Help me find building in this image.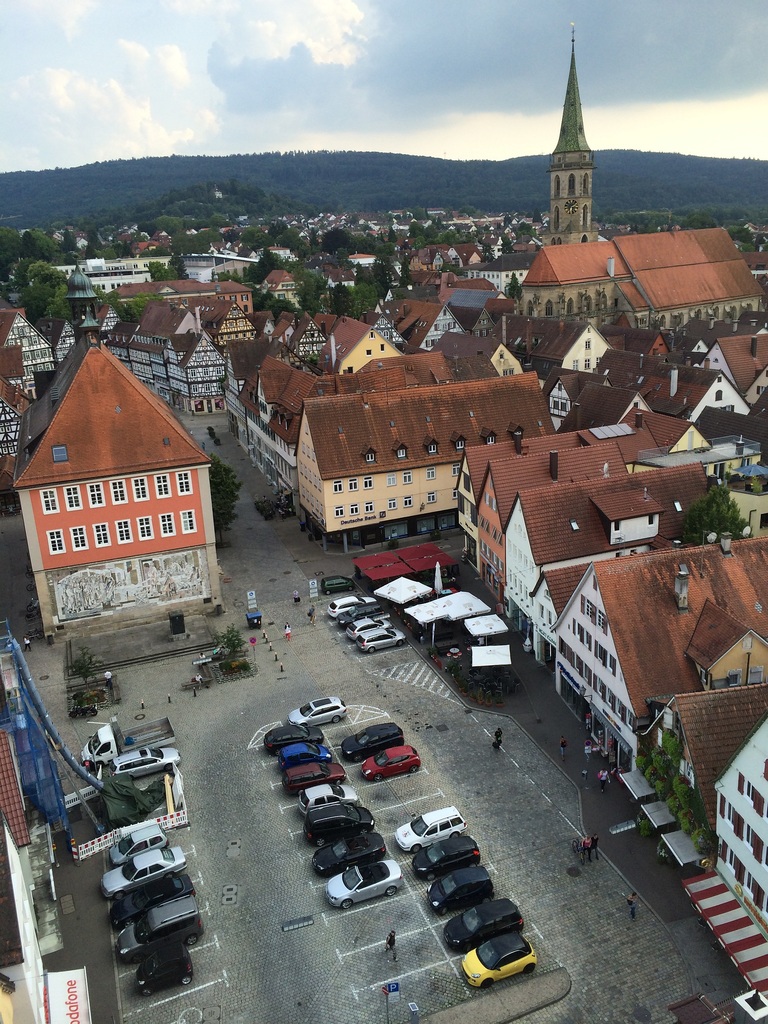
Found it: locate(297, 371, 533, 543).
